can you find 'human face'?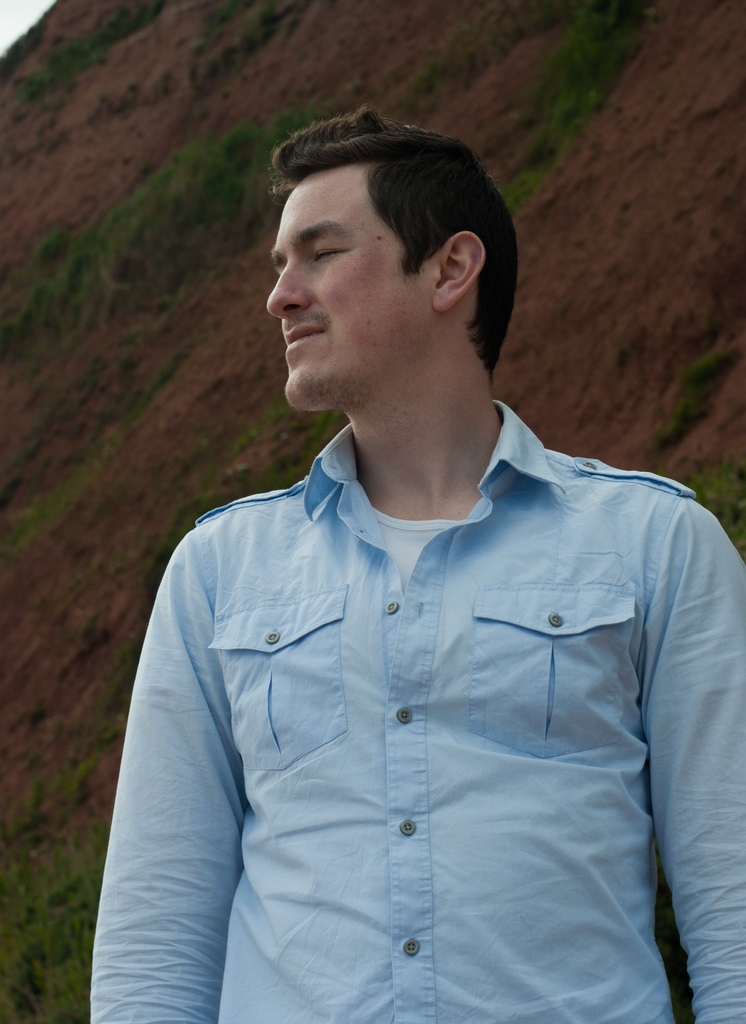
Yes, bounding box: <region>270, 176, 454, 417</region>.
